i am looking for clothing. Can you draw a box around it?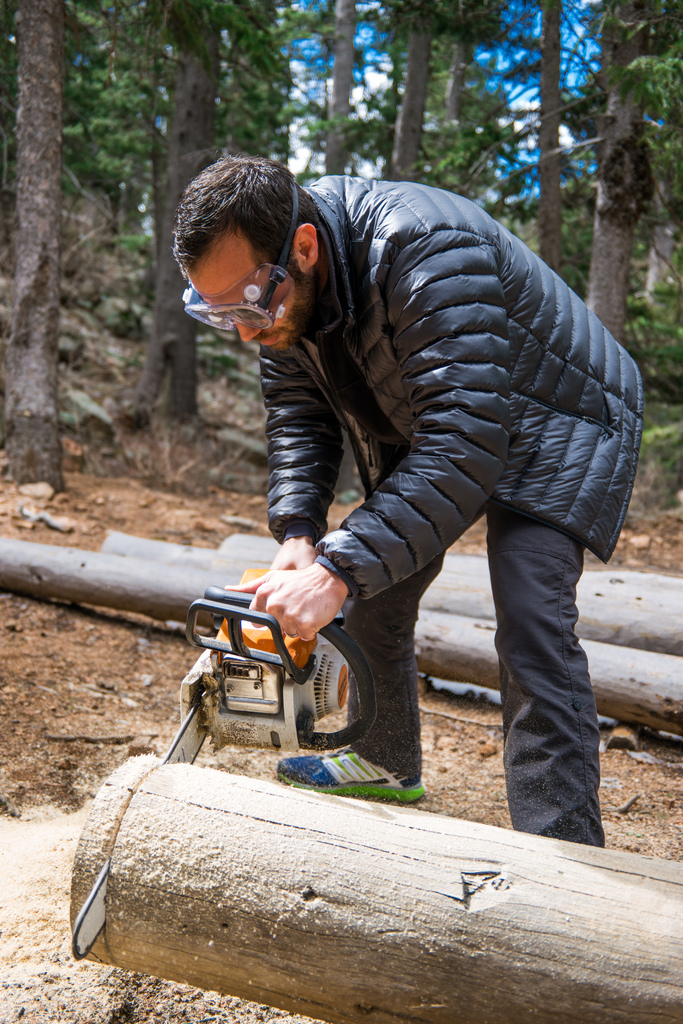
Sure, the bounding box is [left=115, top=186, right=614, bottom=819].
